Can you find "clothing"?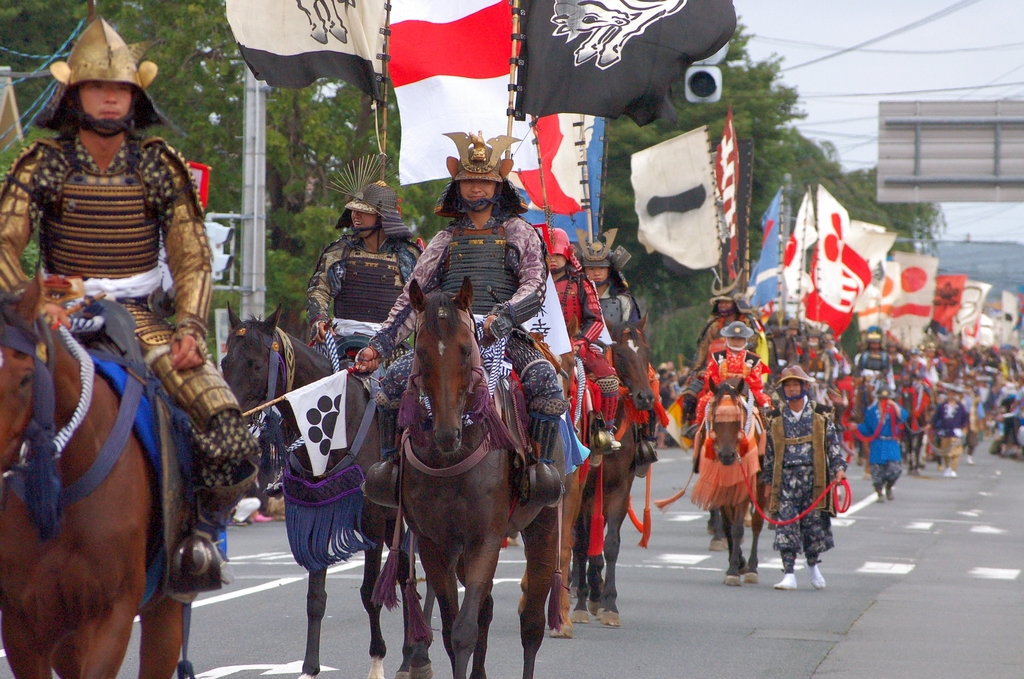
Yes, bounding box: 554,272,618,410.
